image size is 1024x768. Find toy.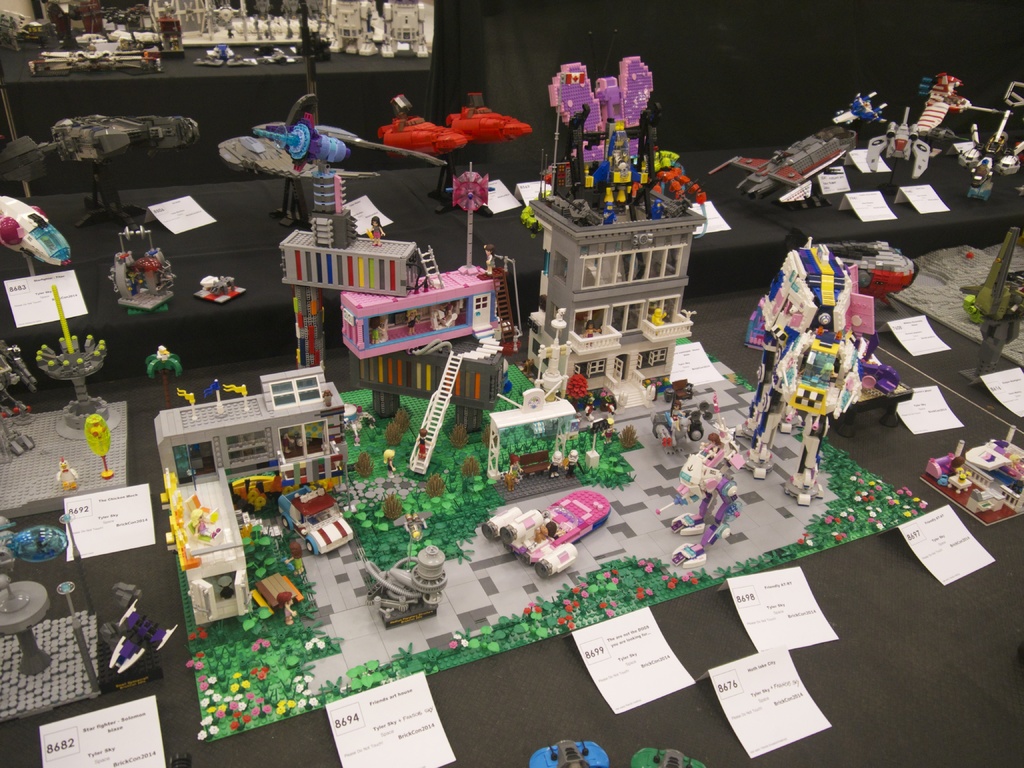
{"x1": 0, "y1": 193, "x2": 75, "y2": 278}.
